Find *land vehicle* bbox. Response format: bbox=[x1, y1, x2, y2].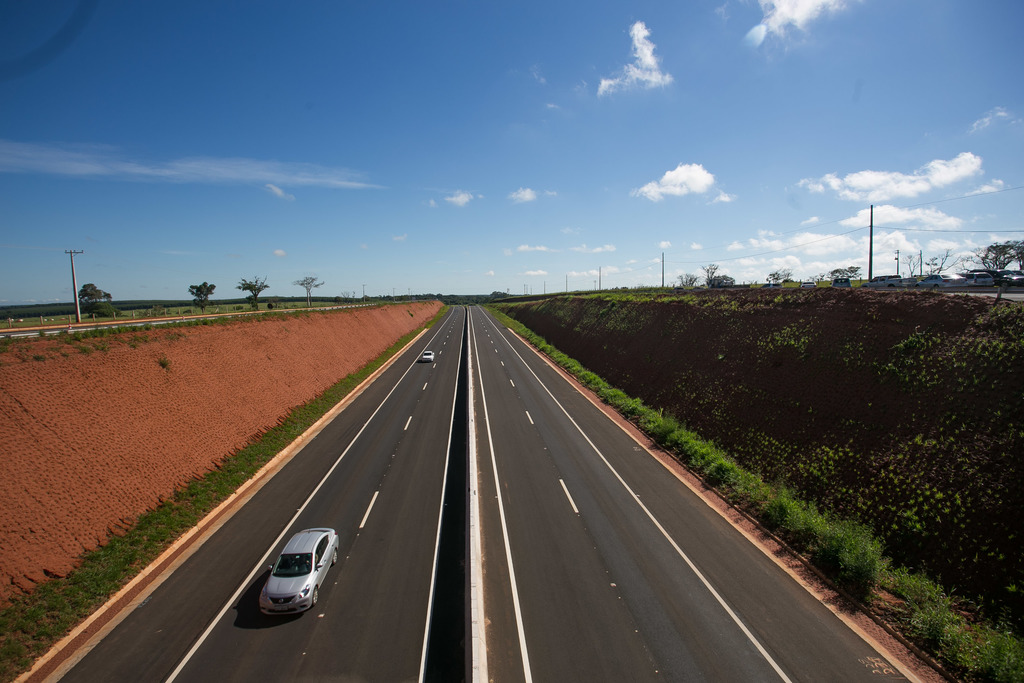
bbox=[760, 283, 781, 284].
